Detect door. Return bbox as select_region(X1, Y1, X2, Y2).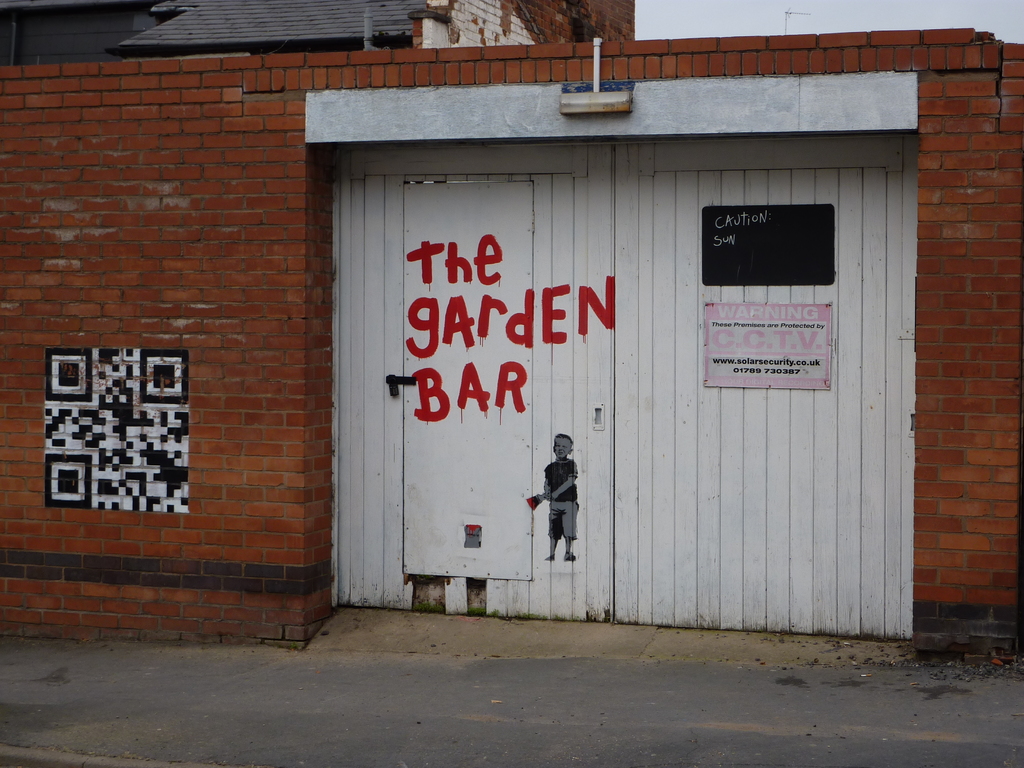
select_region(351, 76, 859, 607).
